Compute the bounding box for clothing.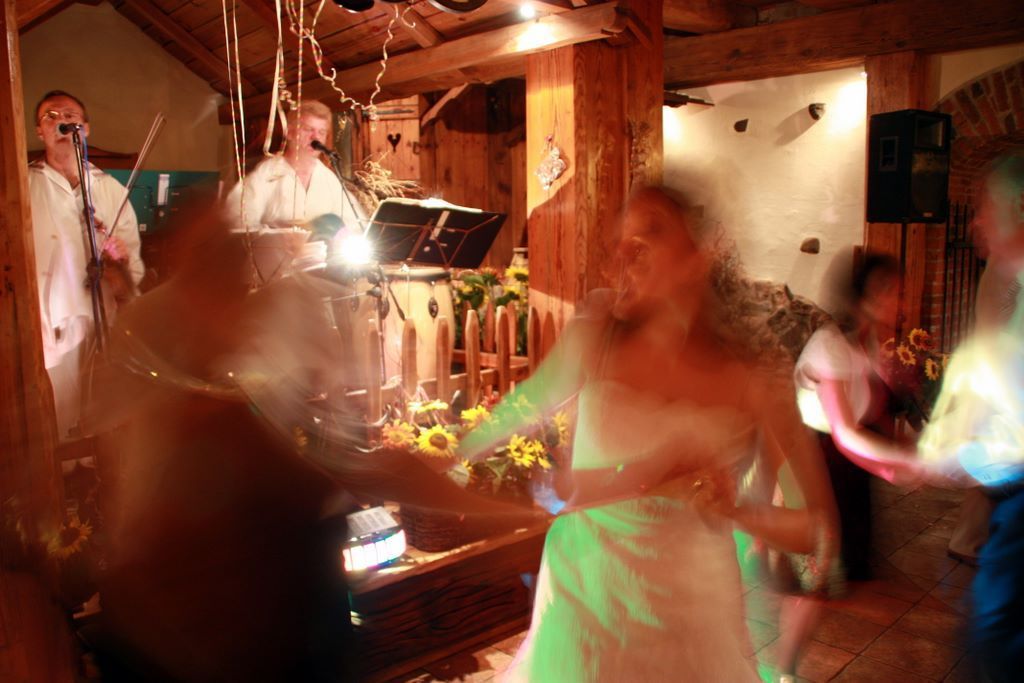
802/431/879/582.
